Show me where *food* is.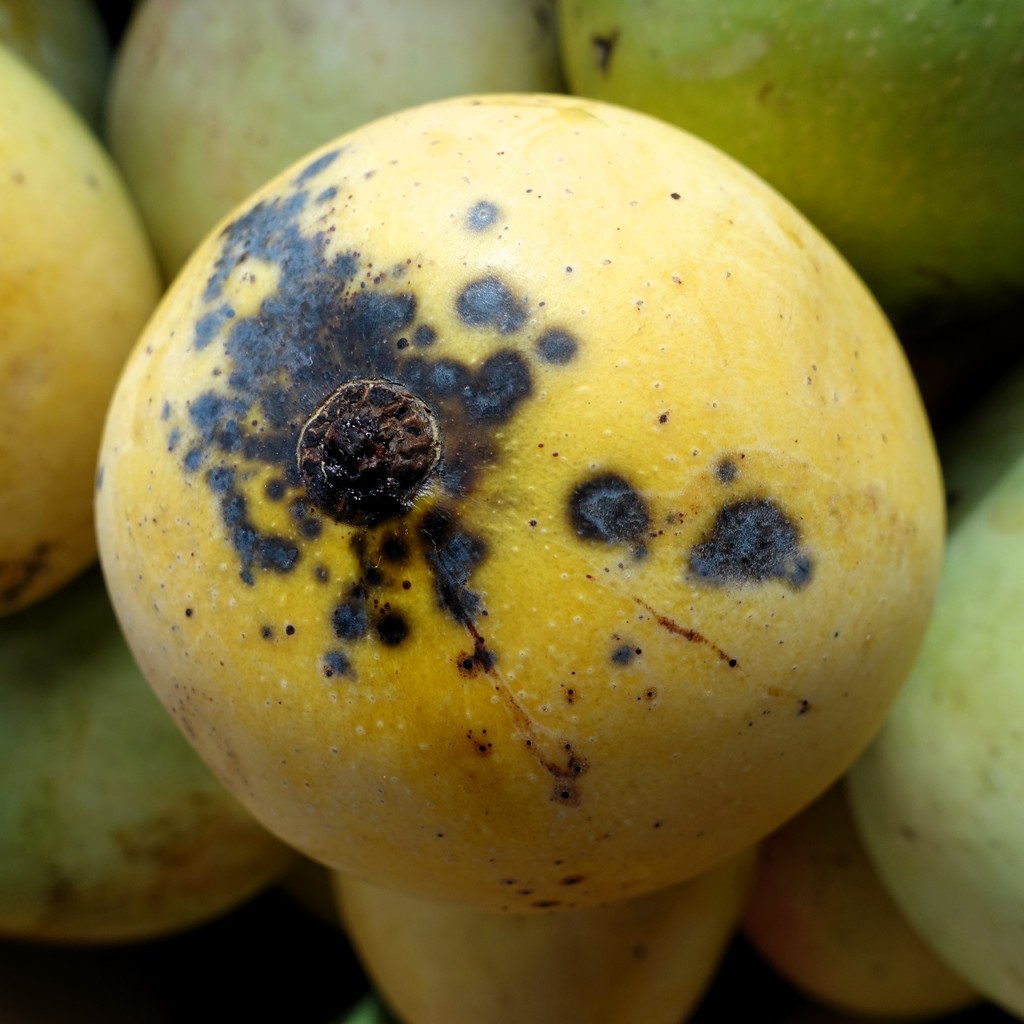
*food* is at {"x1": 0, "y1": 49, "x2": 168, "y2": 628}.
